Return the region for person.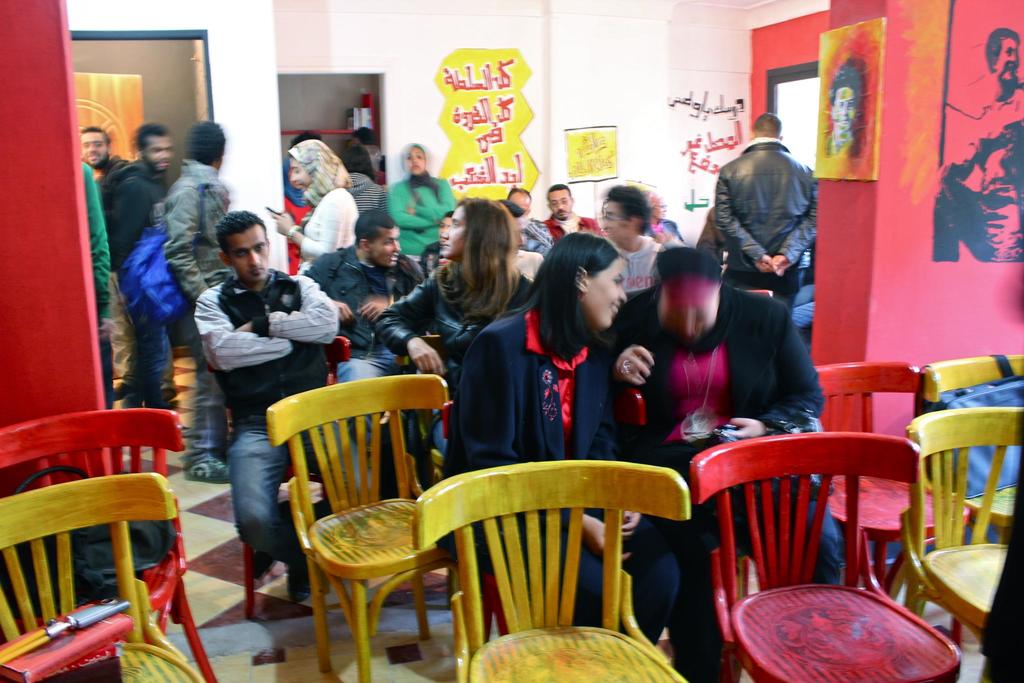
(left=824, top=64, right=868, bottom=160).
